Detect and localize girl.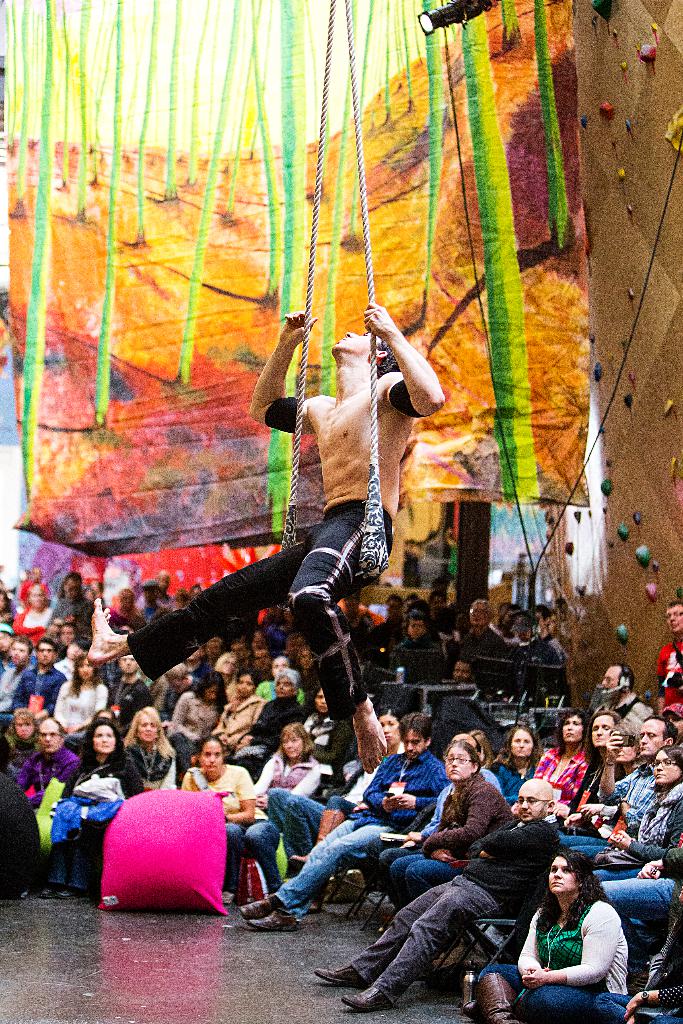
Localized at x1=124, y1=704, x2=177, y2=792.
